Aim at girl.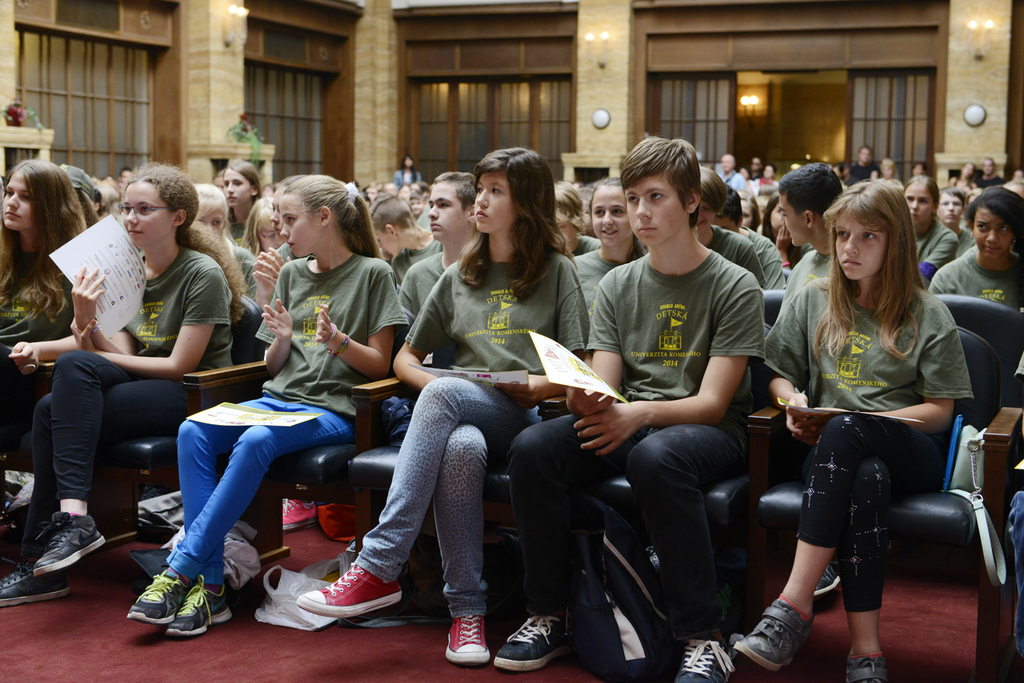
Aimed at (193, 181, 257, 341).
